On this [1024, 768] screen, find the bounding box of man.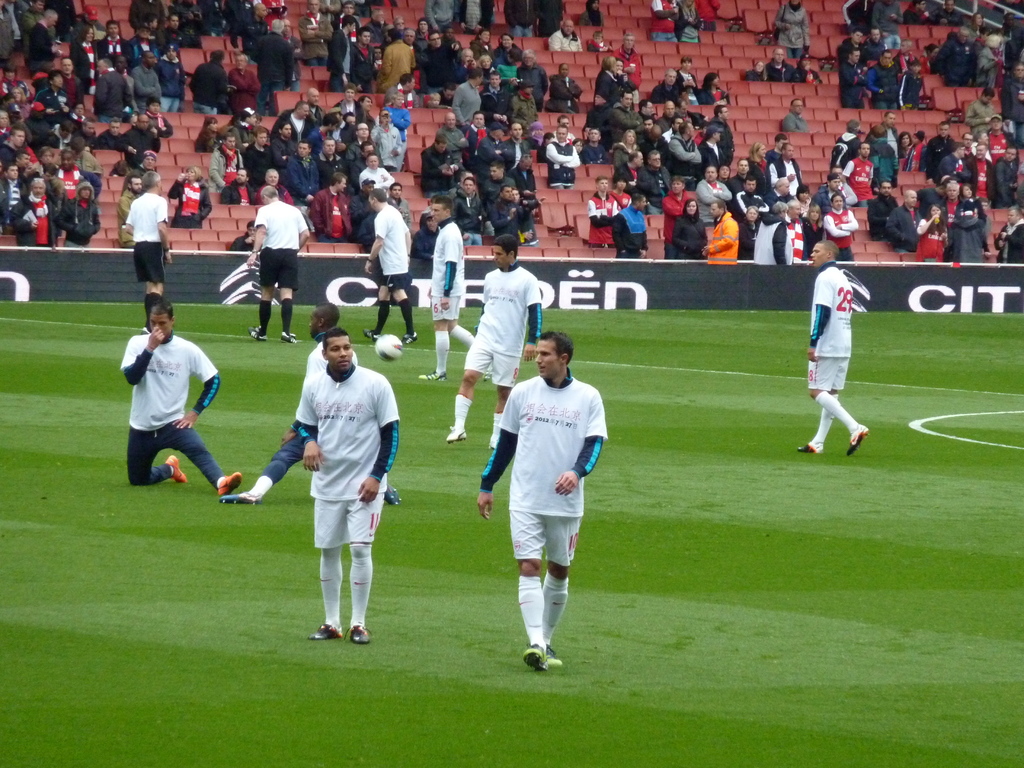
Bounding box: rect(866, 54, 903, 111).
